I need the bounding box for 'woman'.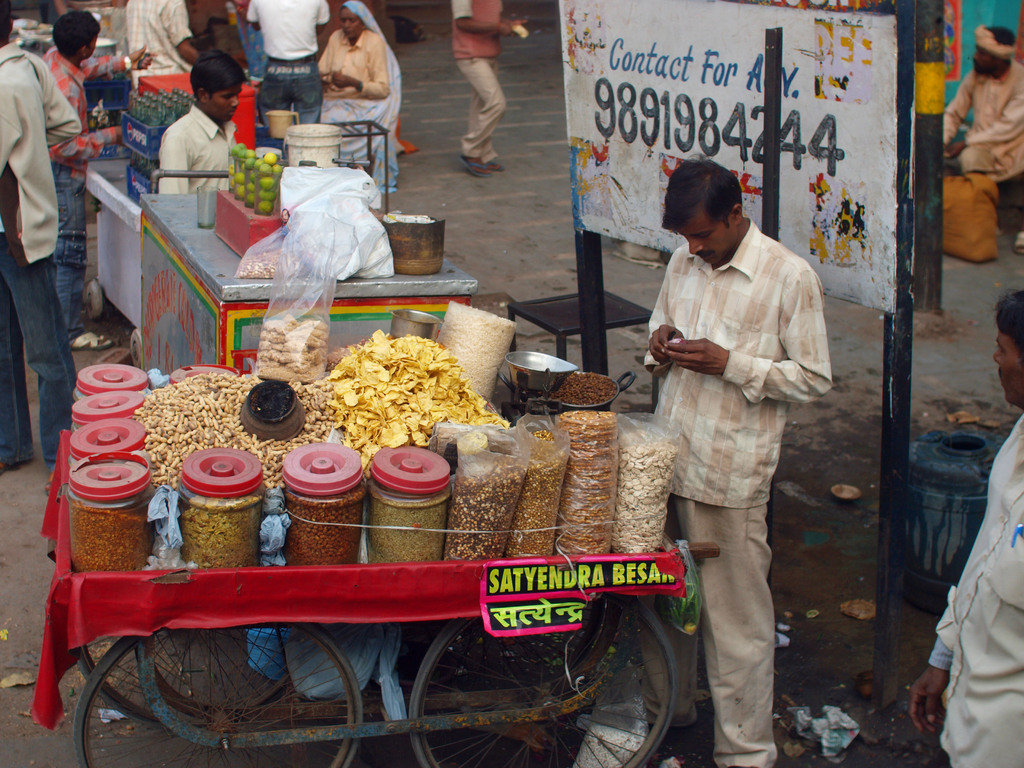
Here it is: x1=297 y1=0 x2=415 y2=198.
